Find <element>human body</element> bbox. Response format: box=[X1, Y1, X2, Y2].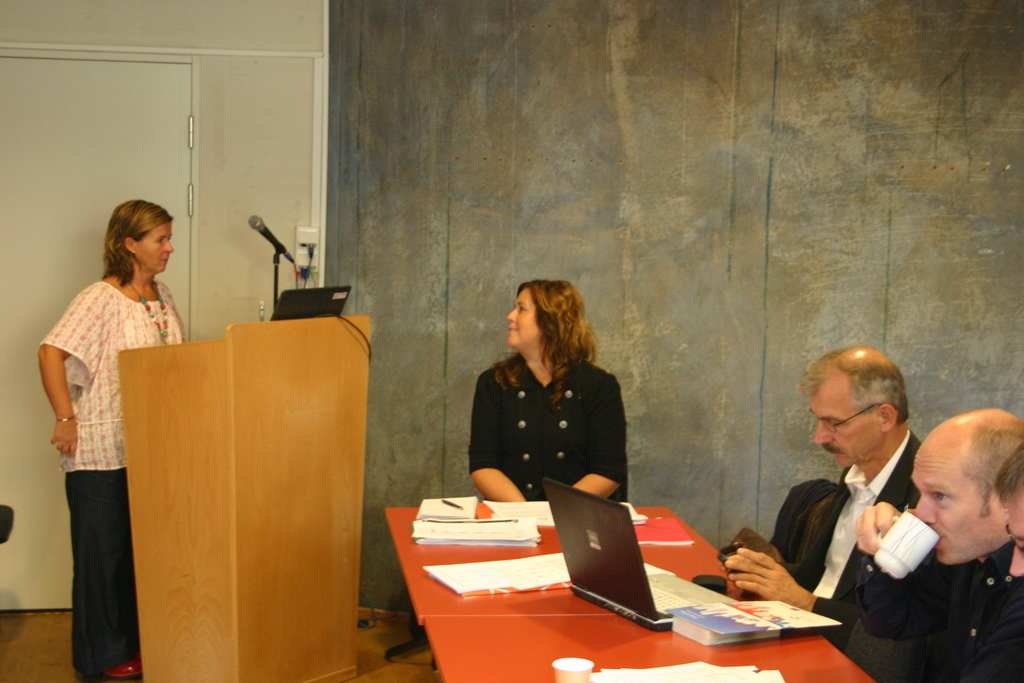
box=[49, 208, 199, 663].
